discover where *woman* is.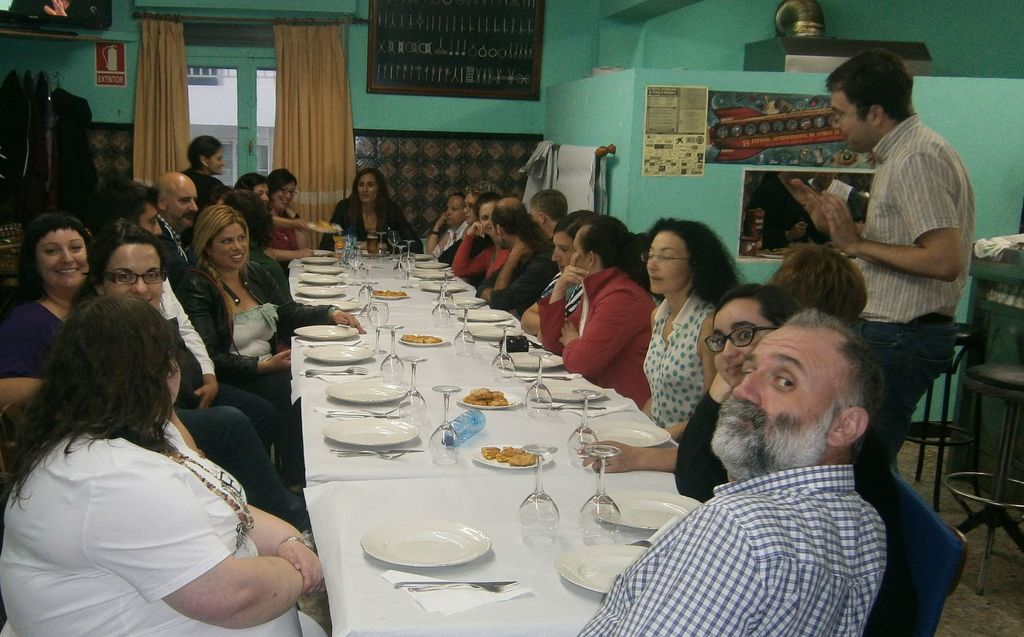
Discovered at [620, 212, 755, 440].
